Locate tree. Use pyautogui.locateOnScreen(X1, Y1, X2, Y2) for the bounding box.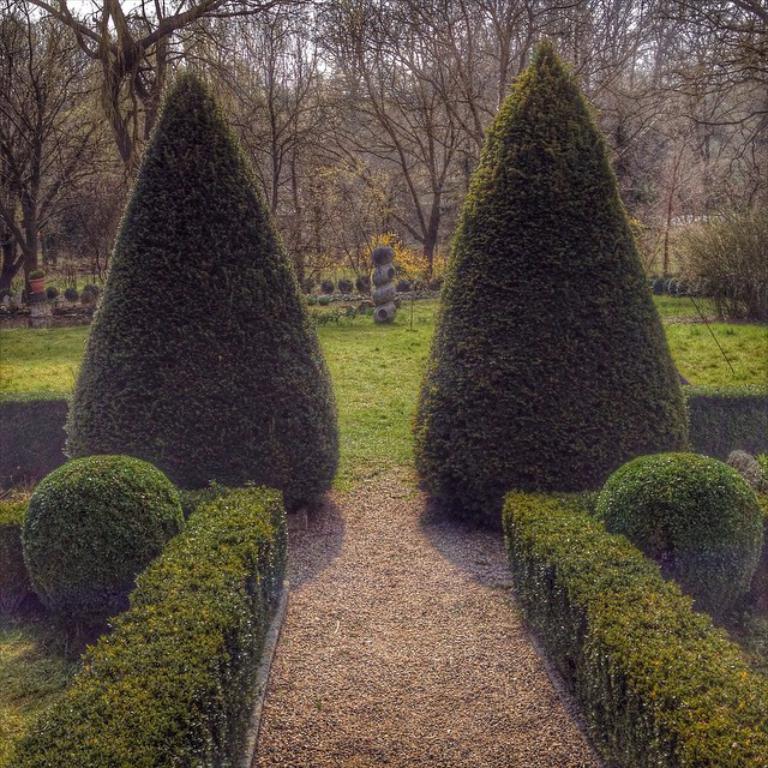
pyautogui.locateOnScreen(47, 17, 137, 268).
